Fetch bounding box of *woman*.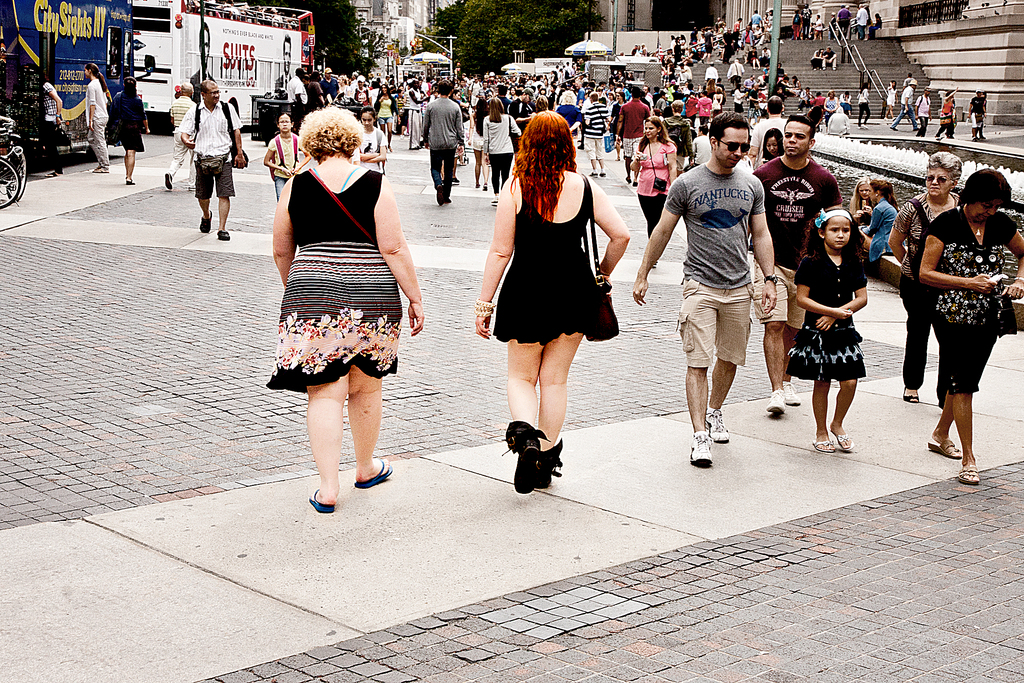
Bbox: pyautogui.locateOnScreen(873, 13, 881, 40).
